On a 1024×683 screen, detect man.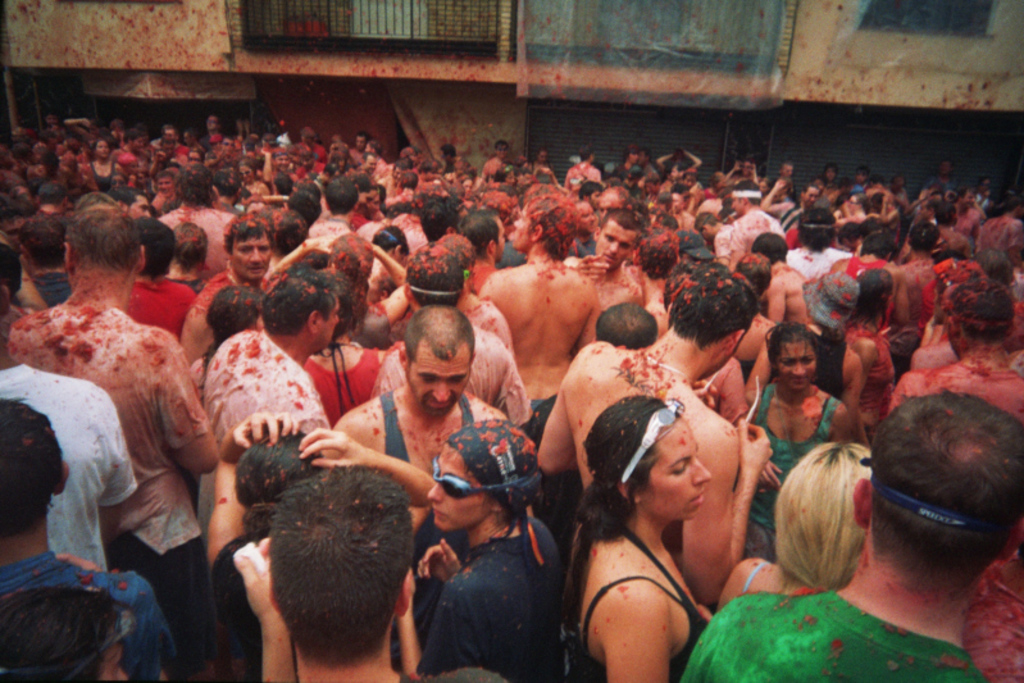
<region>5, 193, 222, 682</region>.
